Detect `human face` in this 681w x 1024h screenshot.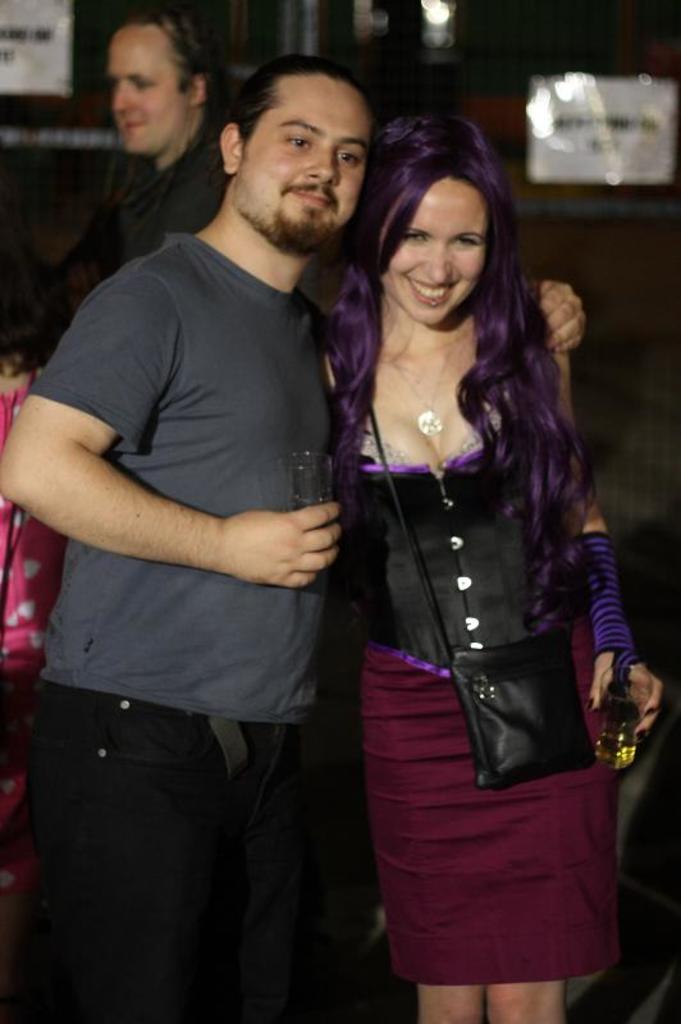
Detection: box=[102, 22, 189, 156].
